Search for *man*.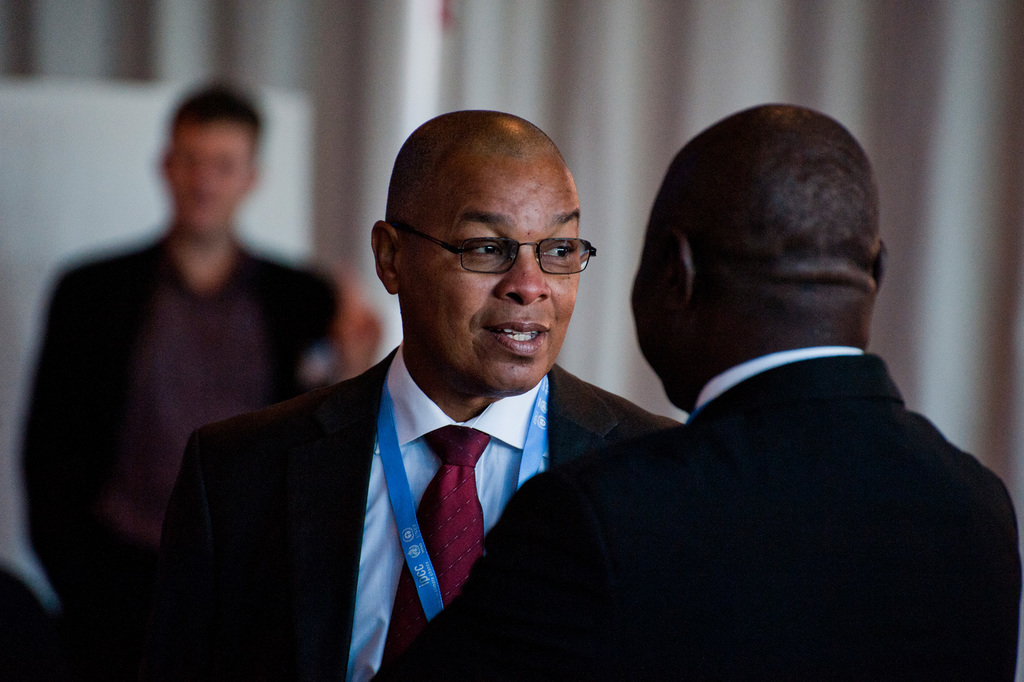
Found at detection(144, 104, 675, 681).
